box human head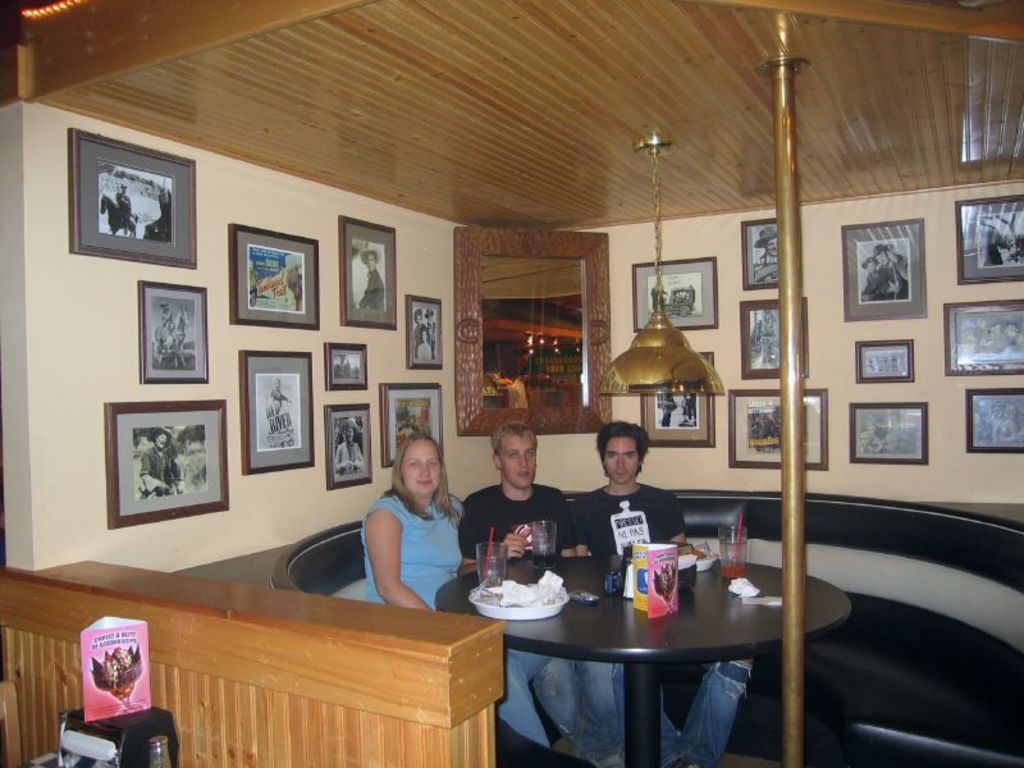
{"left": 490, "top": 425, "right": 541, "bottom": 485}
